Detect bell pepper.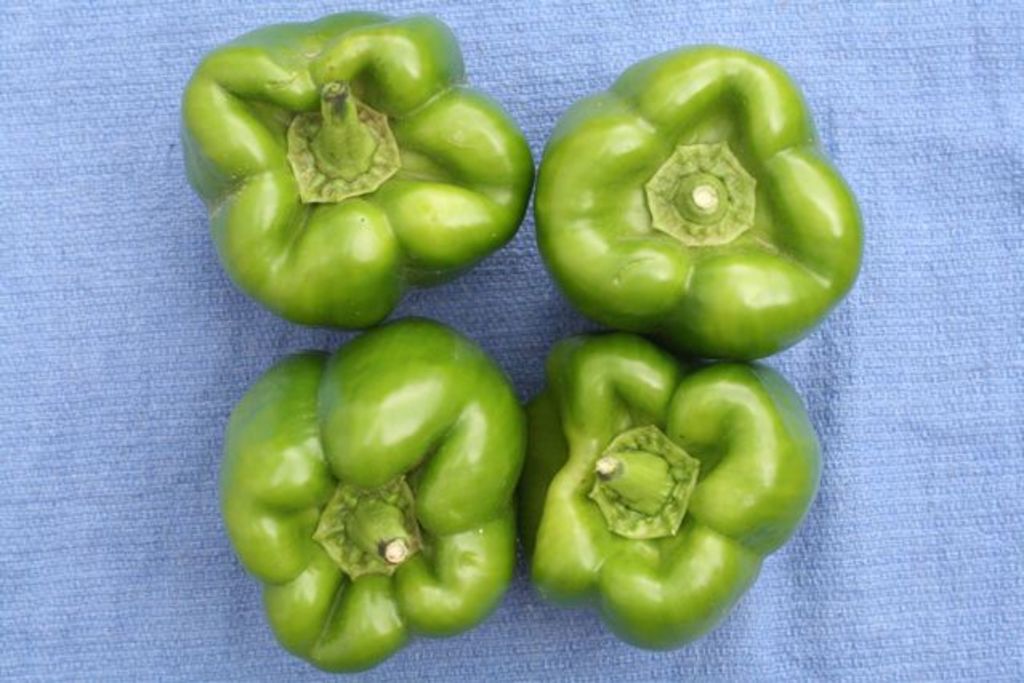
Detected at [212, 317, 530, 672].
